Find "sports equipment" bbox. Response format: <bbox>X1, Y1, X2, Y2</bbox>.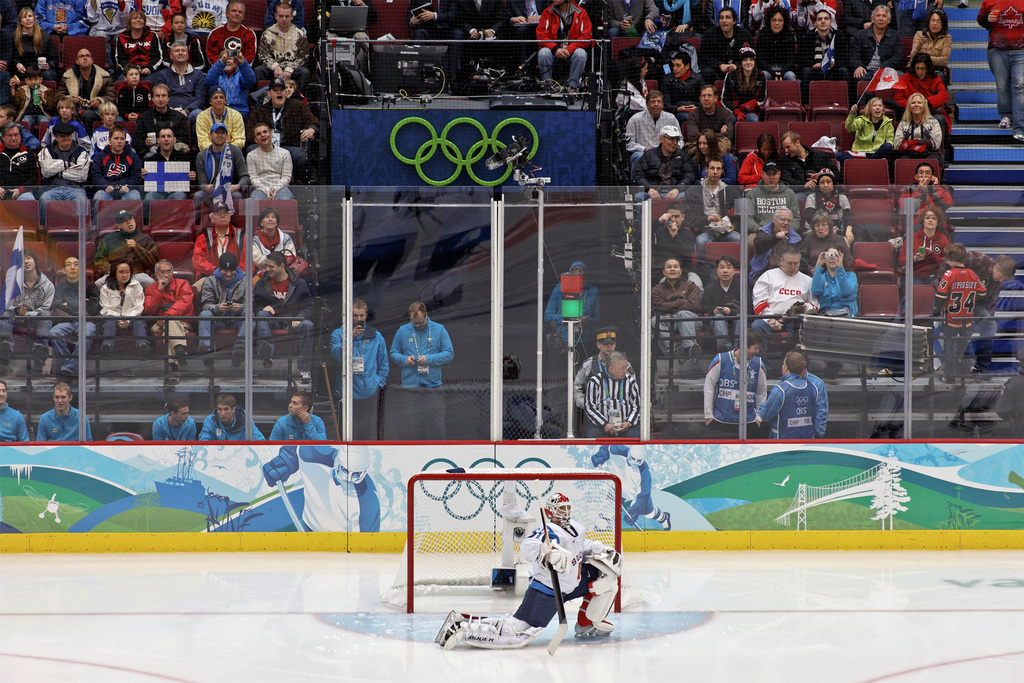
<bbox>590, 545, 625, 573</bbox>.
